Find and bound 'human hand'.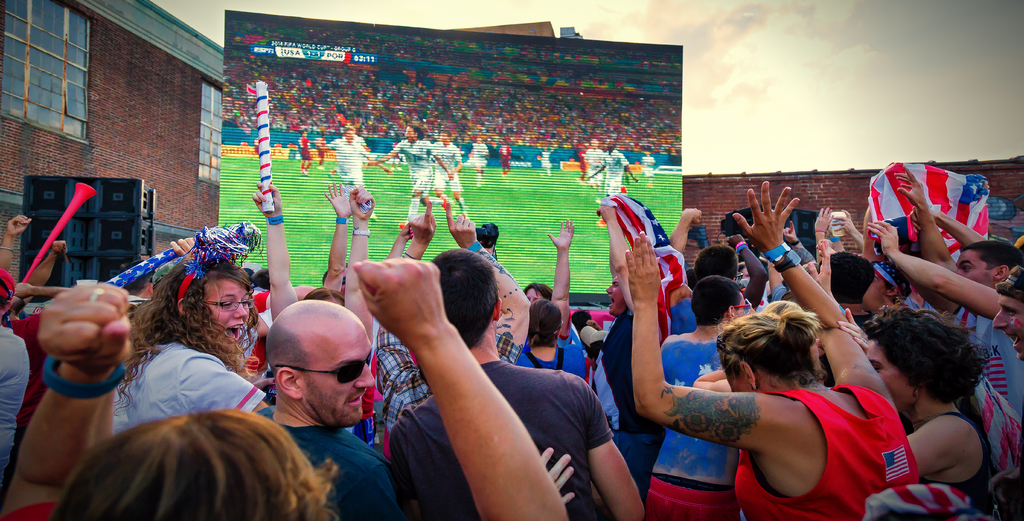
Bound: [349, 255, 445, 351].
